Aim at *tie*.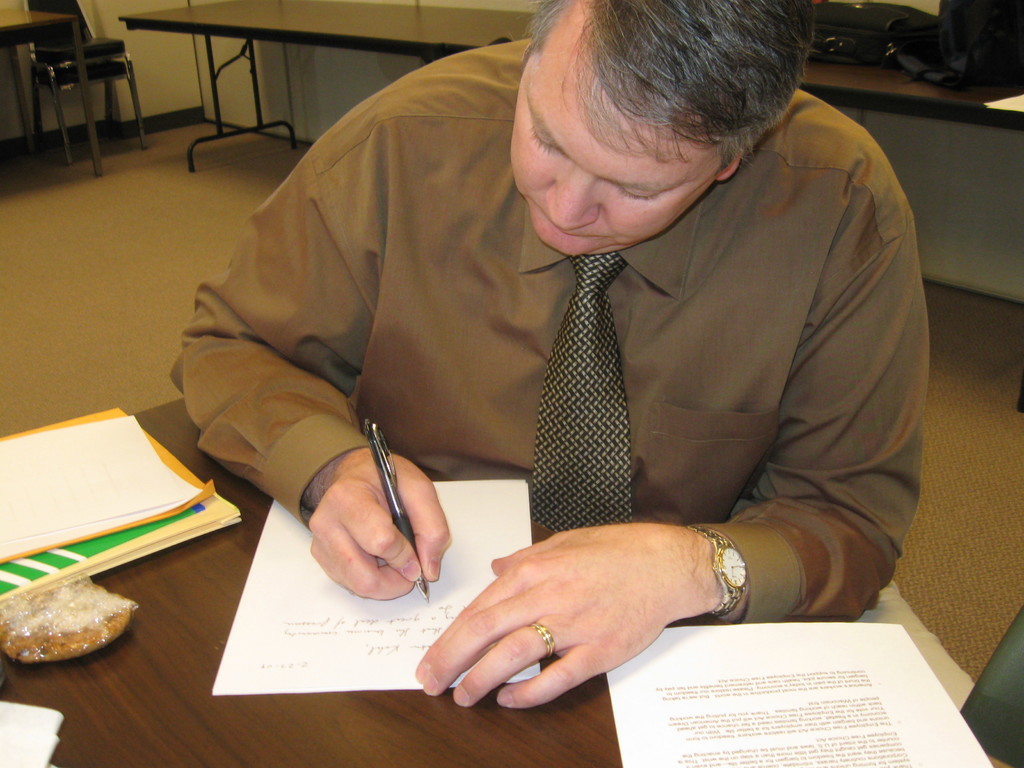
Aimed at bbox(523, 246, 637, 531).
